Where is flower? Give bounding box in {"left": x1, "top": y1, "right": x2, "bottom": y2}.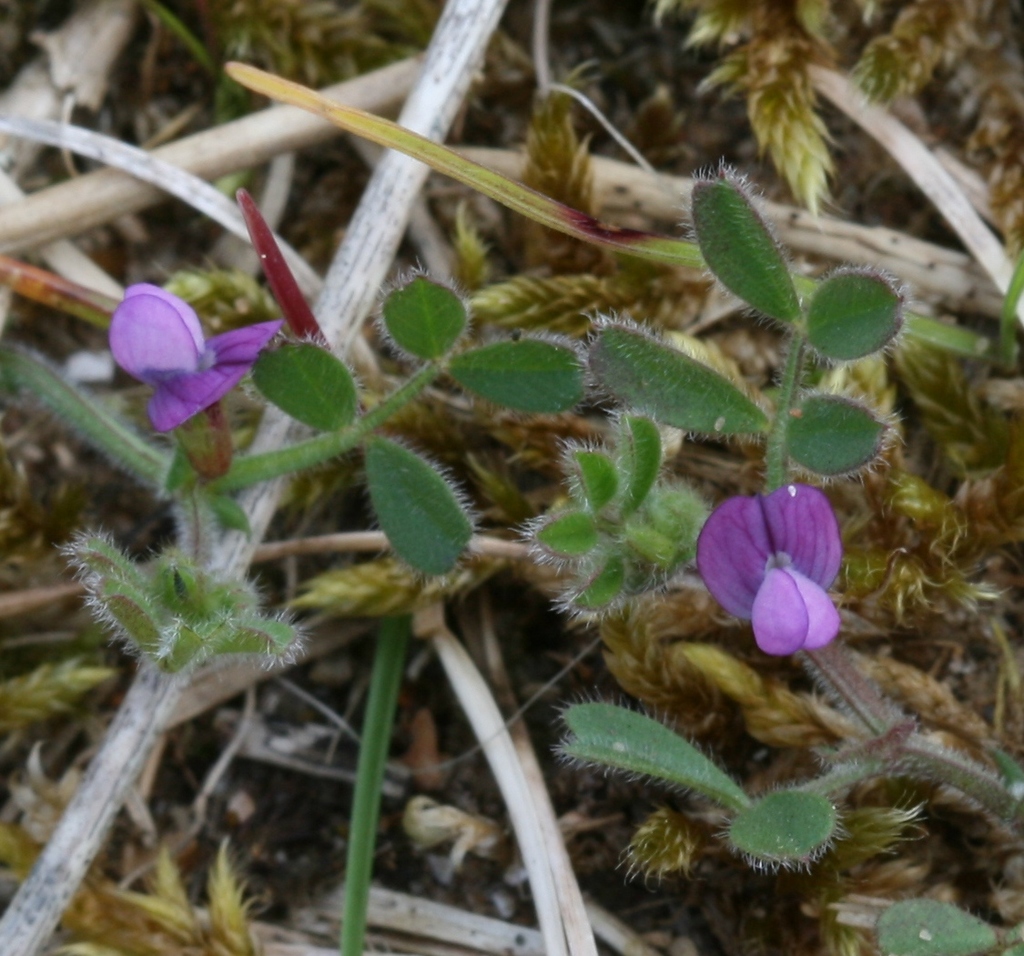
{"left": 700, "top": 474, "right": 855, "bottom": 669}.
